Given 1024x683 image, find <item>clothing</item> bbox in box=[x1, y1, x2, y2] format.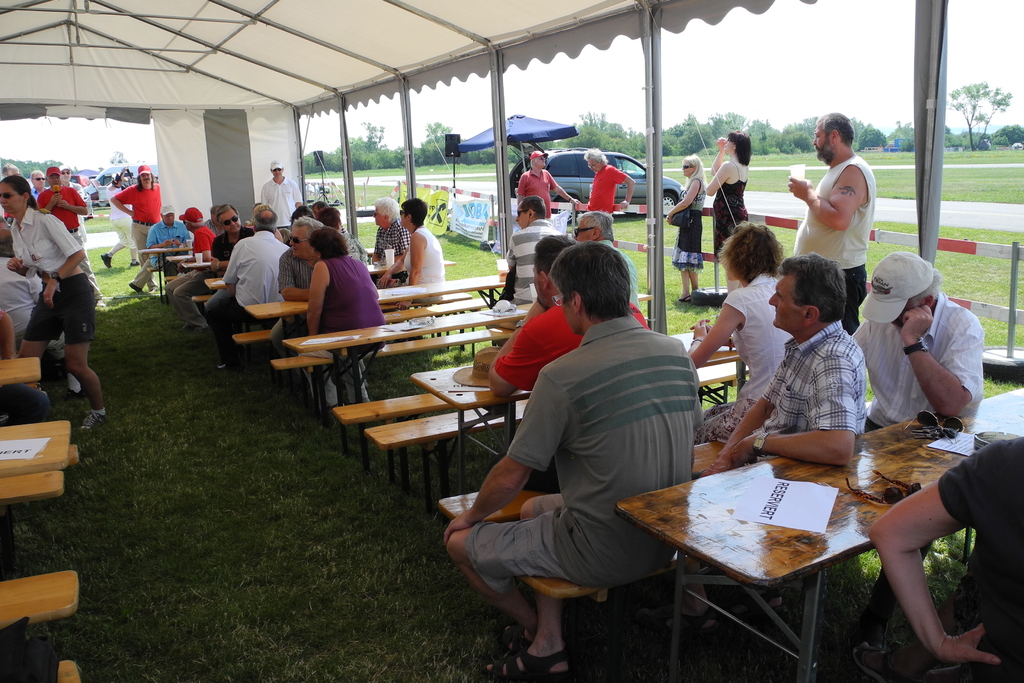
box=[404, 226, 446, 286].
